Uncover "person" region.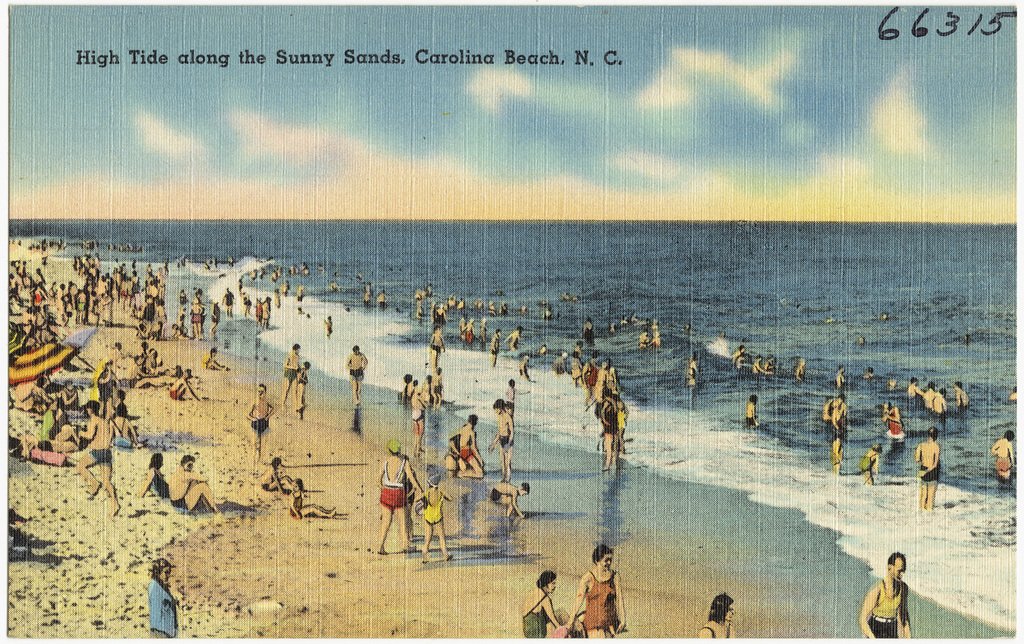
Uncovered: 502/374/522/415.
